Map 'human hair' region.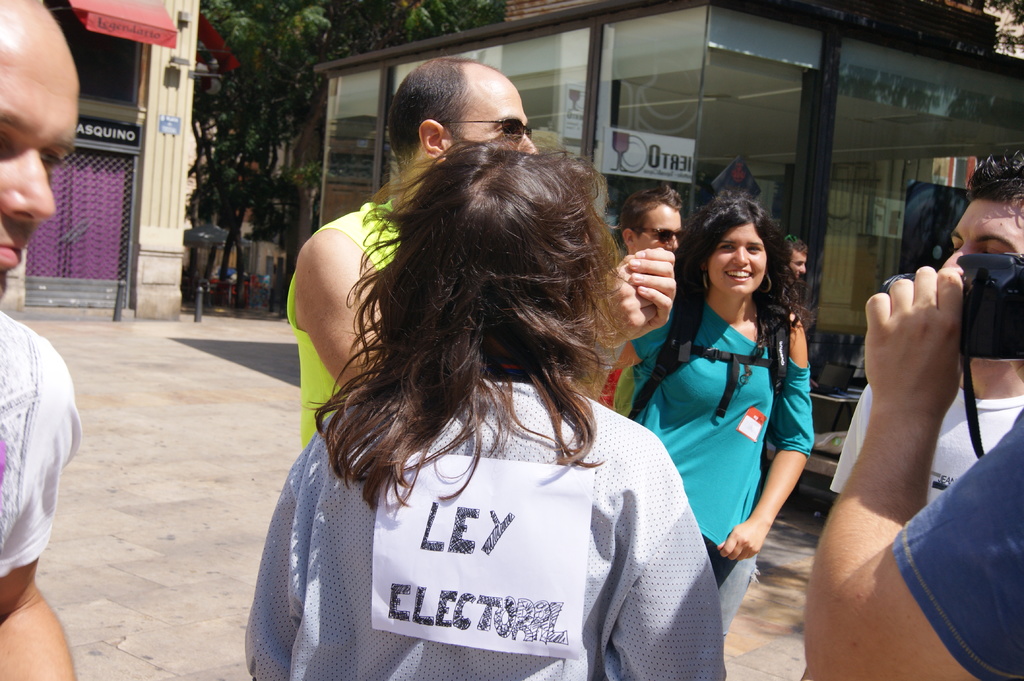
Mapped to pyautogui.locateOnScreen(664, 189, 811, 337).
